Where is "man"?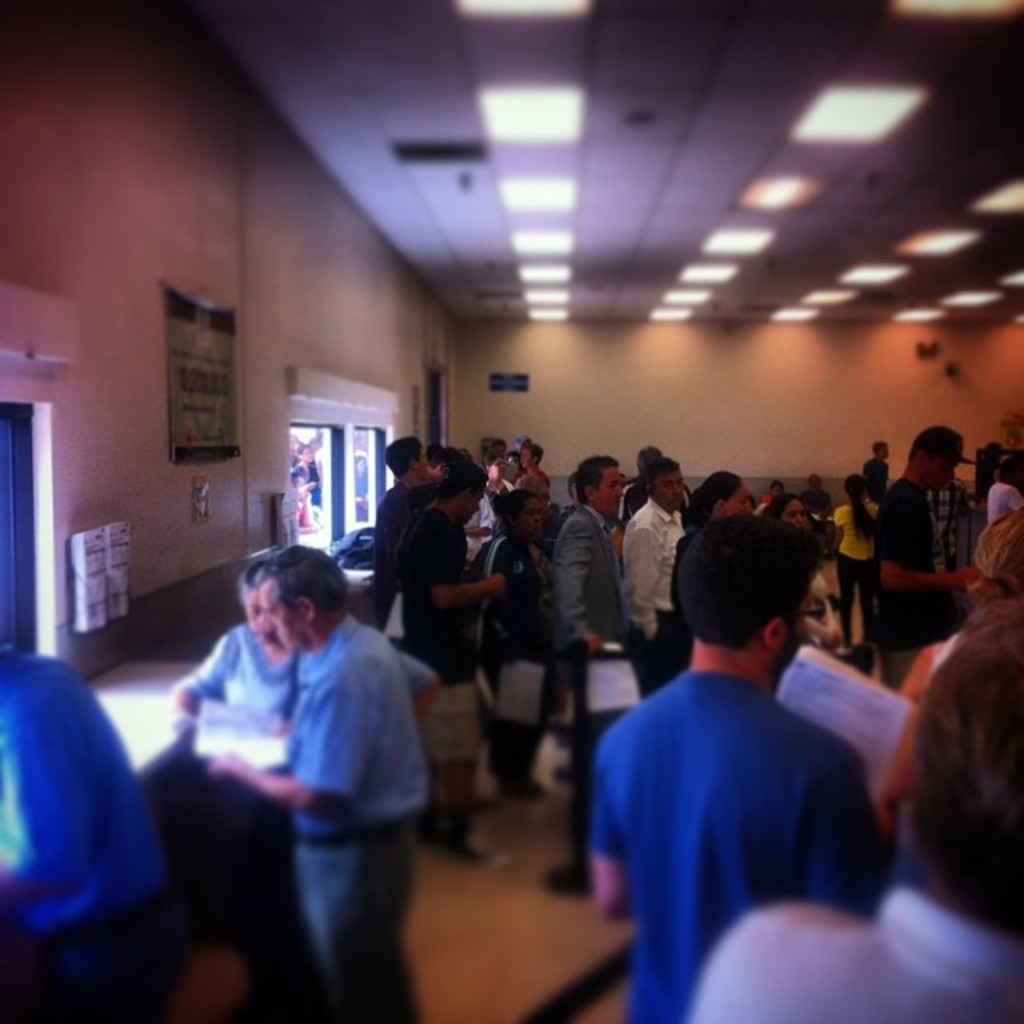
left=547, top=462, right=640, bottom=861.
